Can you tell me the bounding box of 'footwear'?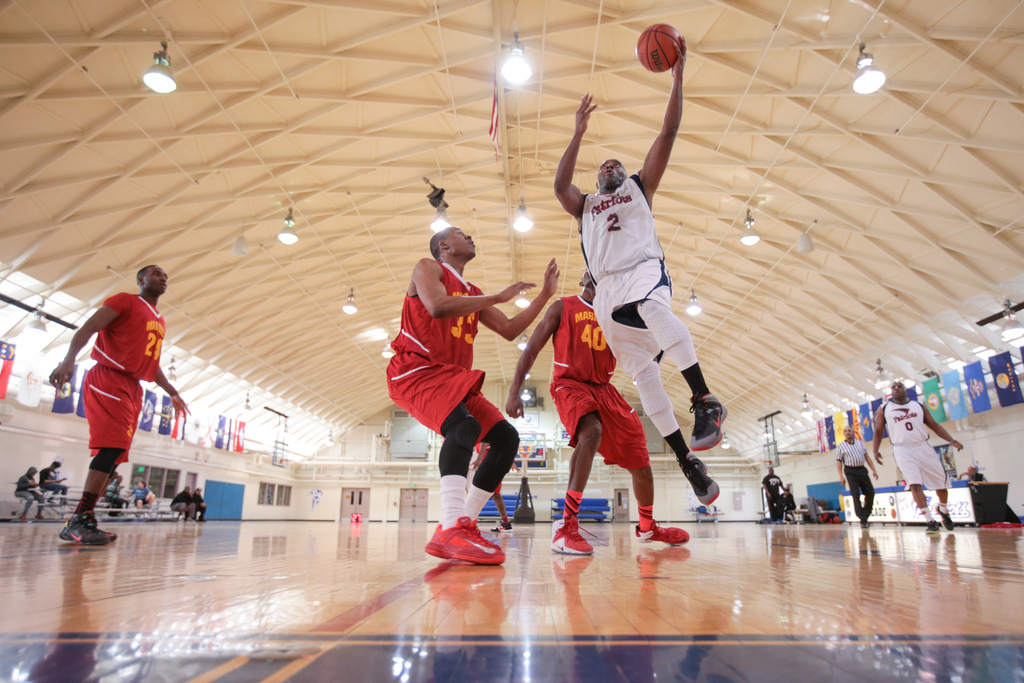
(left=673, top=447, right=718, bottom=504).
